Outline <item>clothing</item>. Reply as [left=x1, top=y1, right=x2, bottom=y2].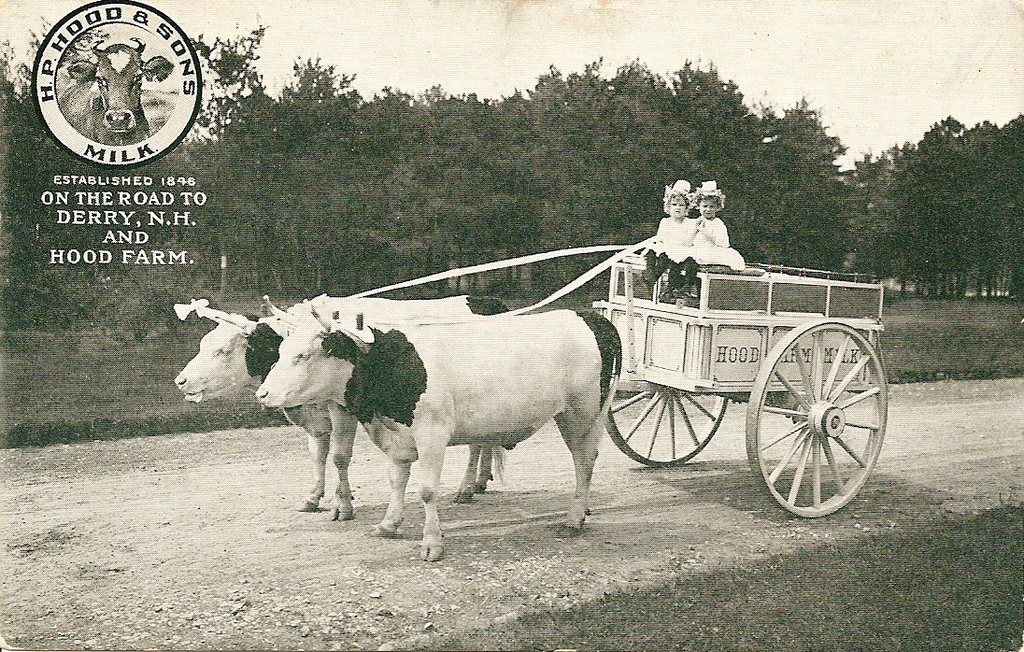
[left=663, top=218, right=744, bottom=294].
